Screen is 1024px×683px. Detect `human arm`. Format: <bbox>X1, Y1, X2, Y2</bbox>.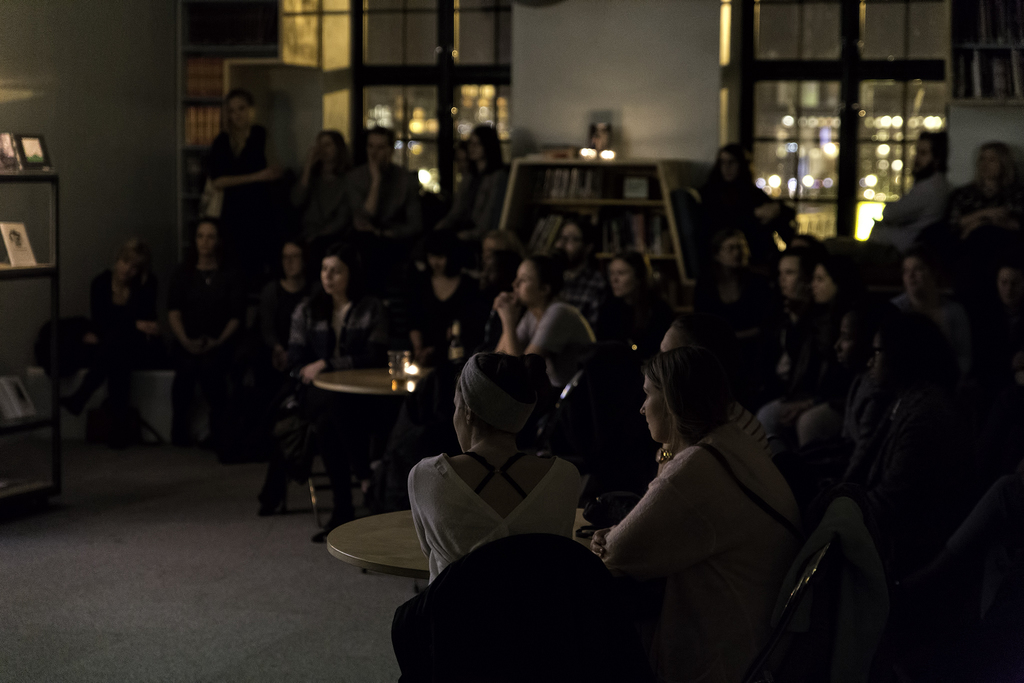
<bbox>164, 274, 198, 350</bbox>.
